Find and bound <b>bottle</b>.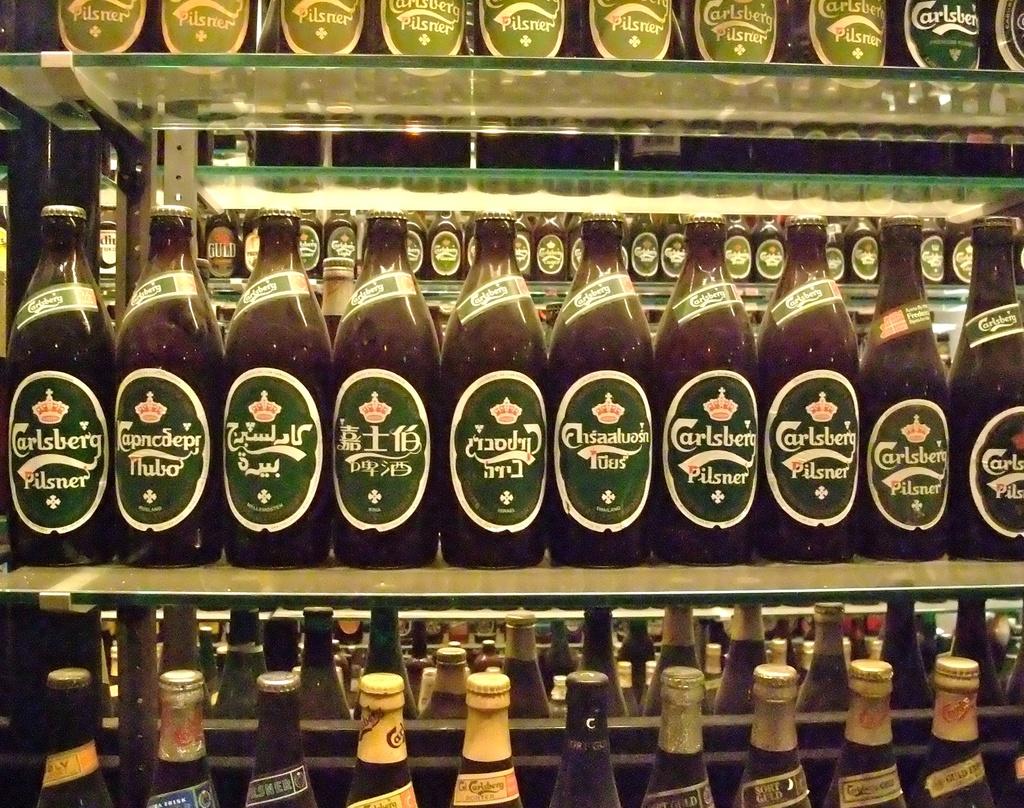
Bound: [216, 610, 268, 720].
